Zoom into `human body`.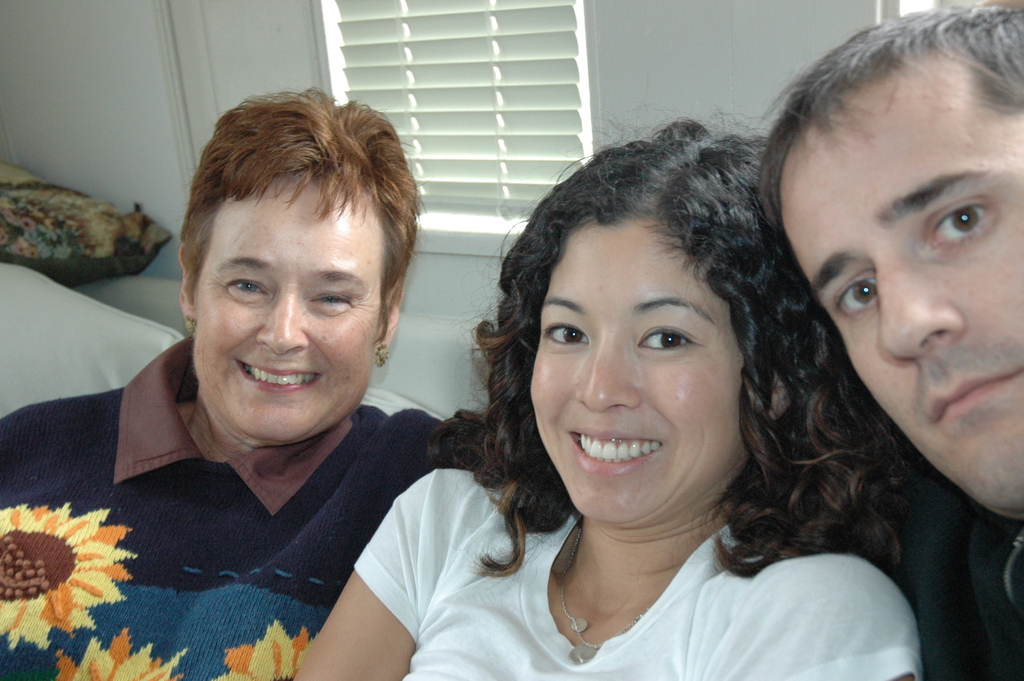
Zoom target: [x1=338, y1=138, x2=951, y2=672].
